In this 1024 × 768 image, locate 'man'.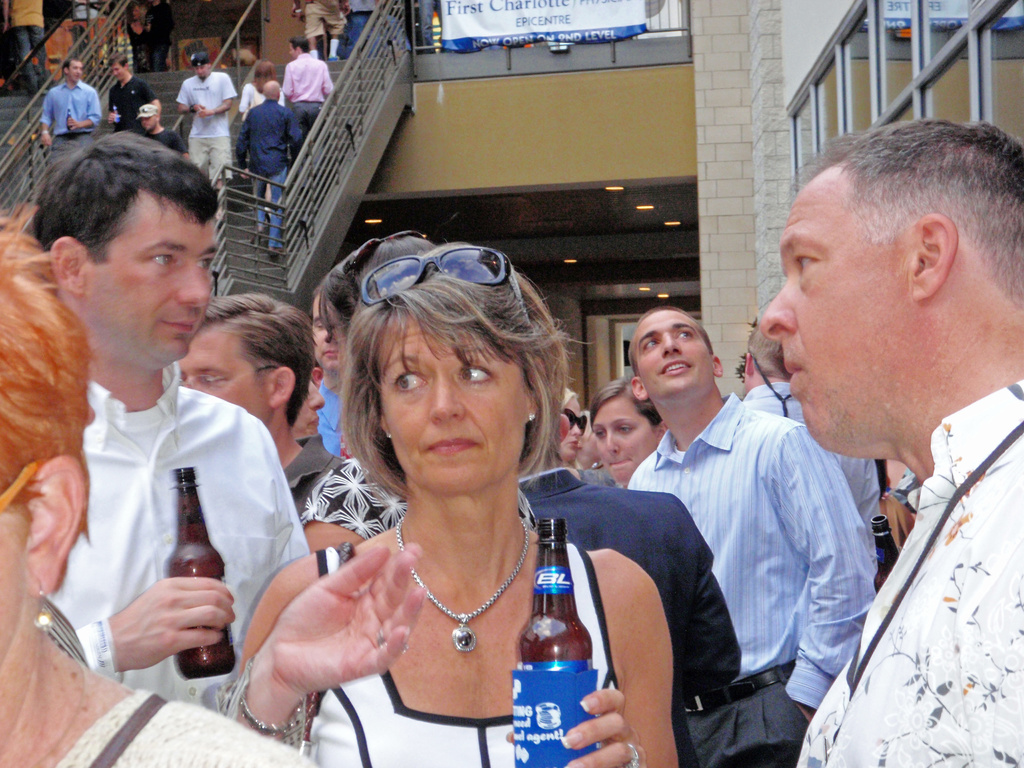
Bounding box: bbox=[234, 82, 297, 263].
